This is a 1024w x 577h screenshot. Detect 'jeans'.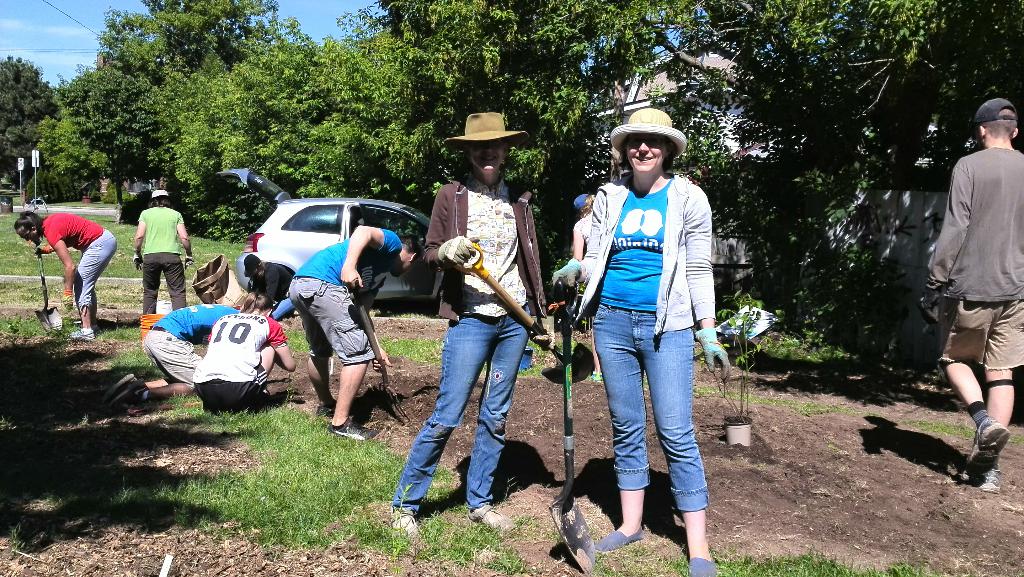
Rect(264, 298, 297, 329).
